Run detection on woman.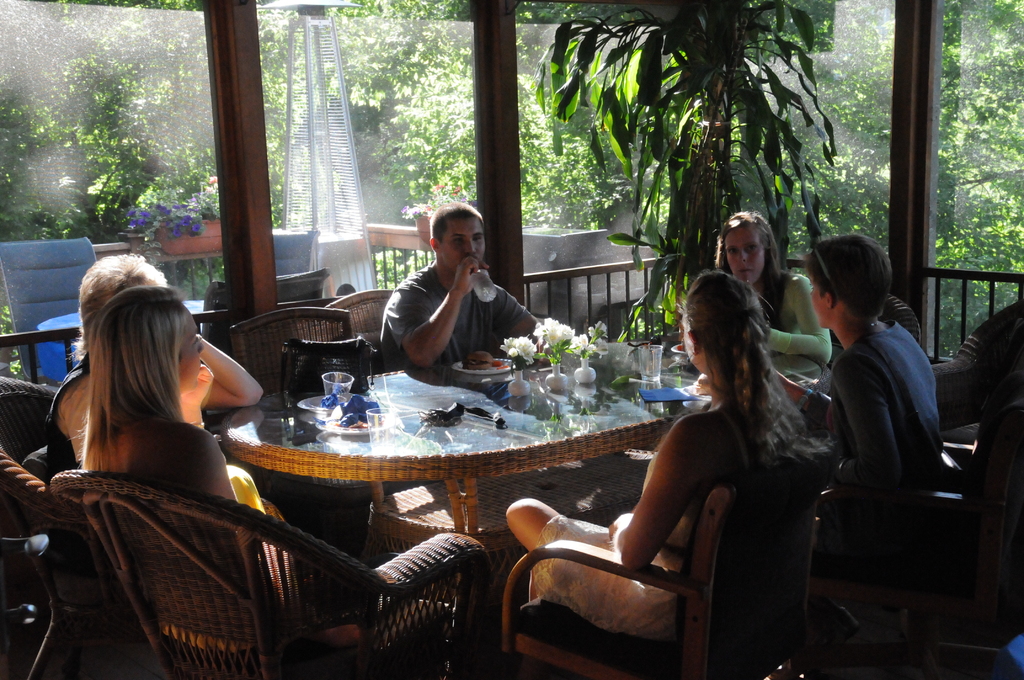
Result: bbox=(505, 270, 830, 640).
